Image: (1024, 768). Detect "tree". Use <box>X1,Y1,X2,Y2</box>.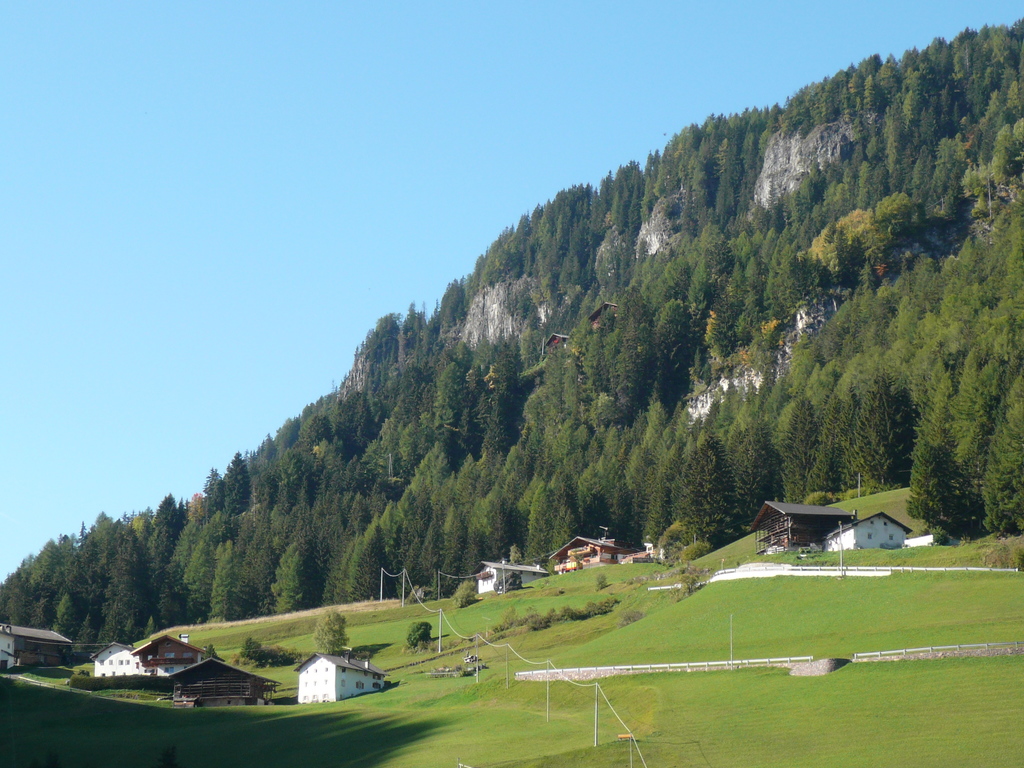
<box>182,506,222,627</box>.
